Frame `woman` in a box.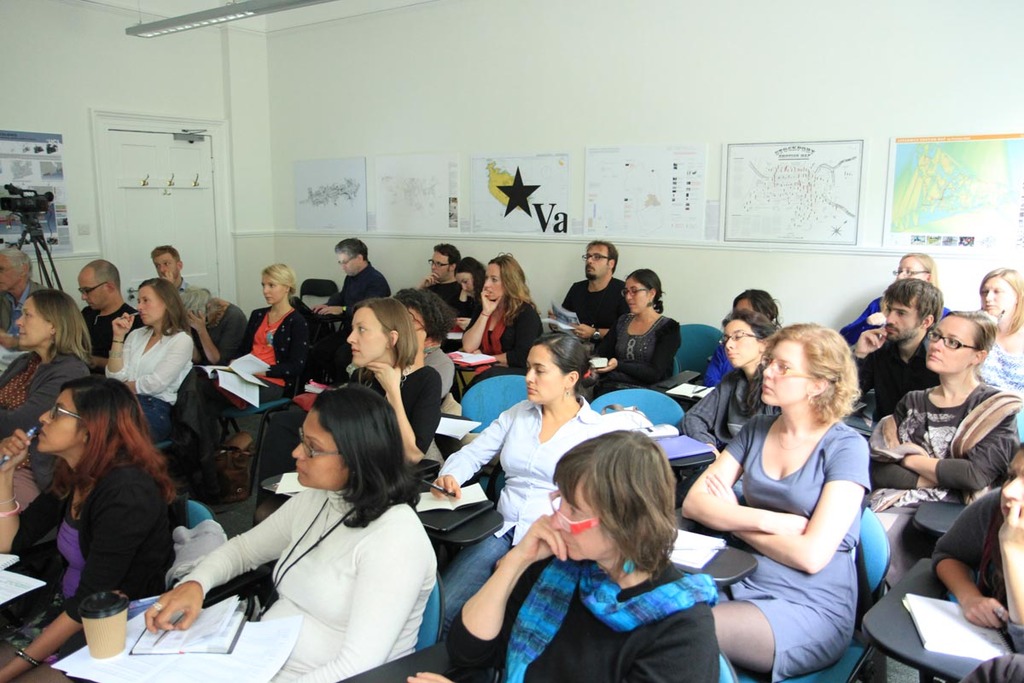
BBox(430, 332, 614, 646).
